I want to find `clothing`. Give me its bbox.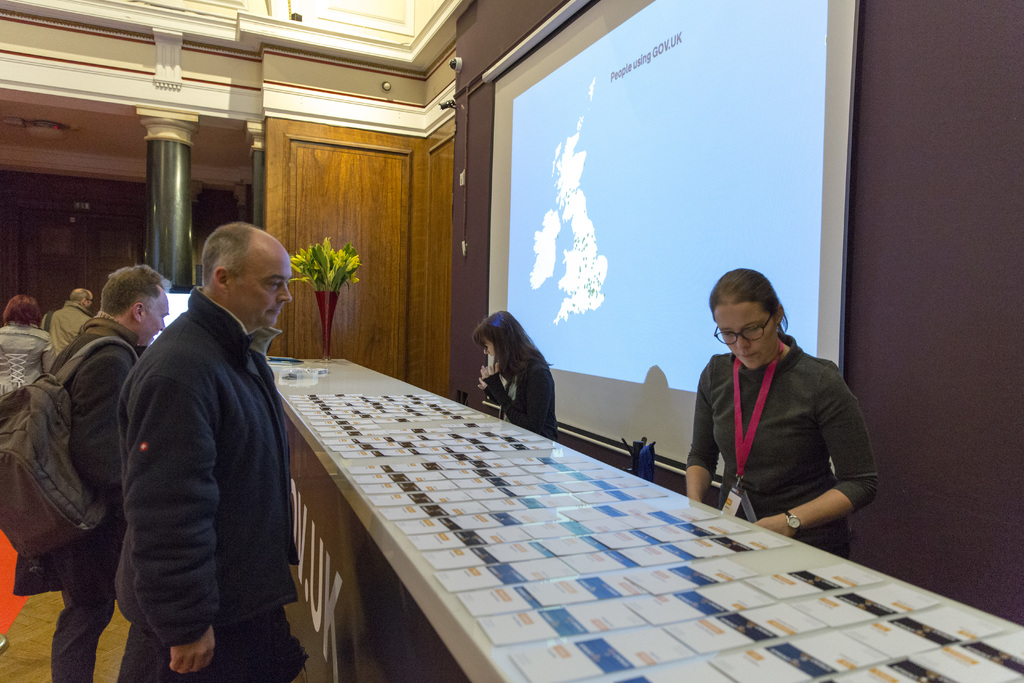
<bbox>683, 325, 886, 551</bbox>.
